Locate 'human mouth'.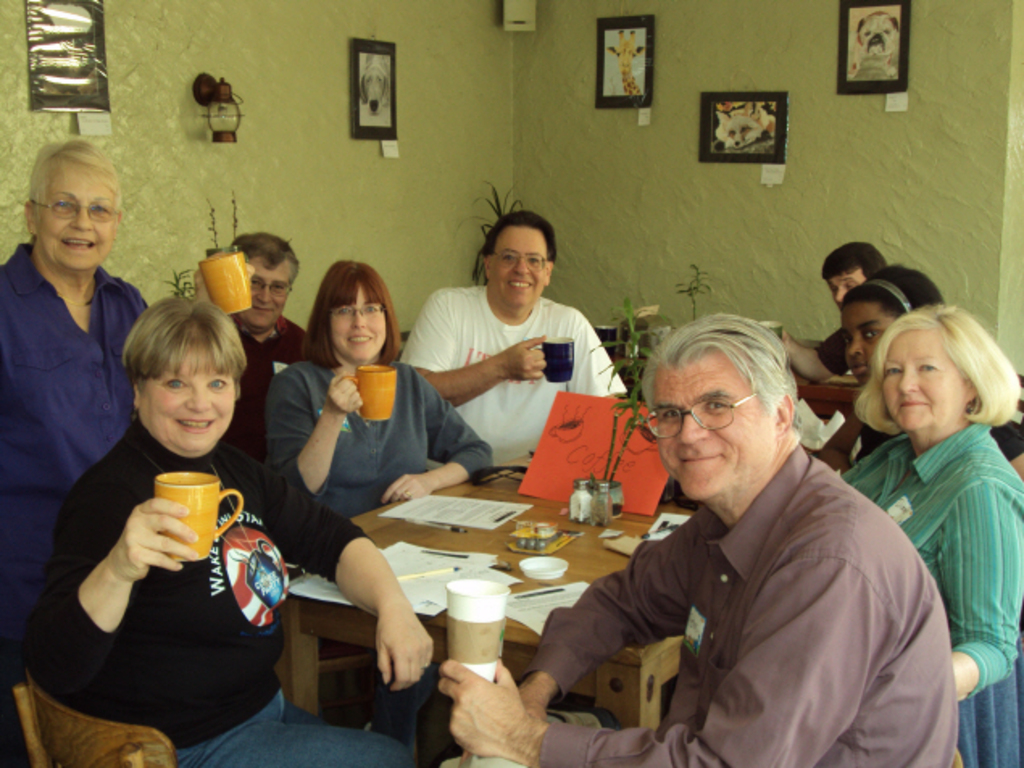
Bounding box: x1=676 y1=445 x2=726 y2=471.
